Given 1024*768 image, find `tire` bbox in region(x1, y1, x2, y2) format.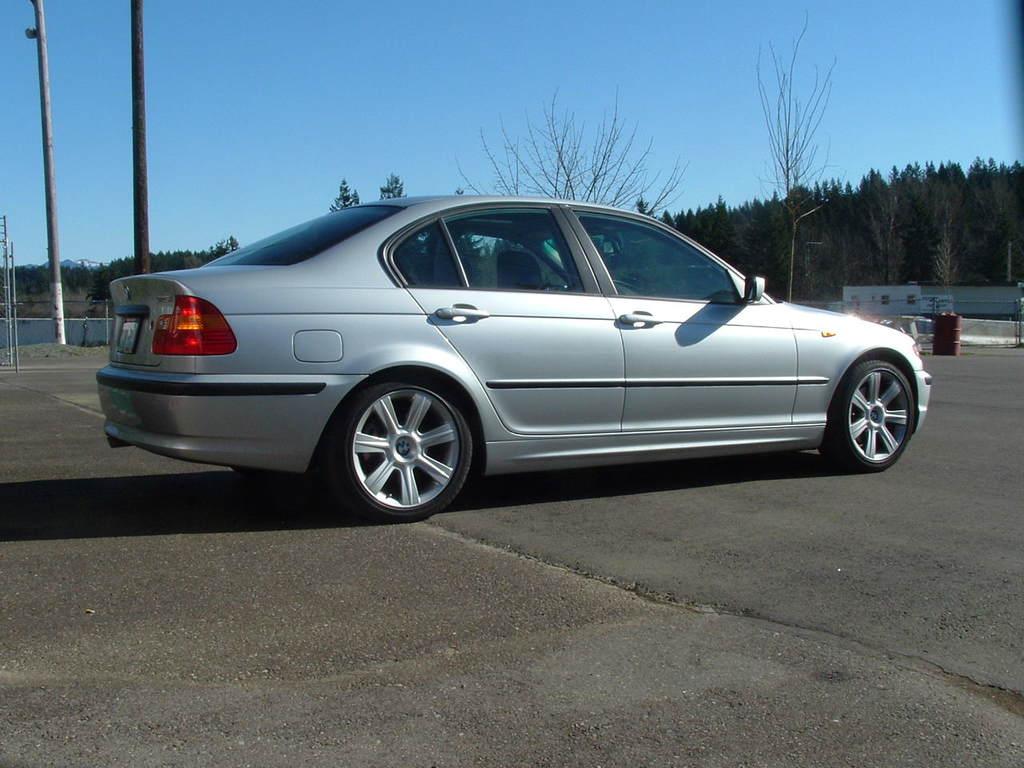
region(322, 378, 478, 521).
